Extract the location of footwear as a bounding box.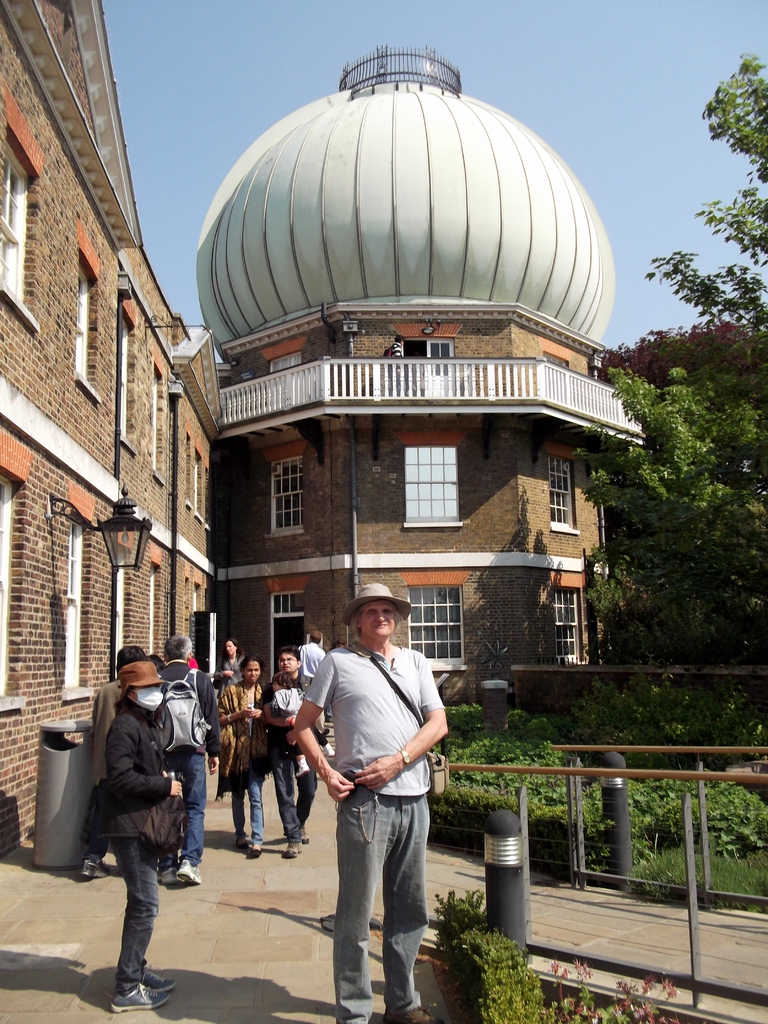
Rect(279, 848, 302, 858).
